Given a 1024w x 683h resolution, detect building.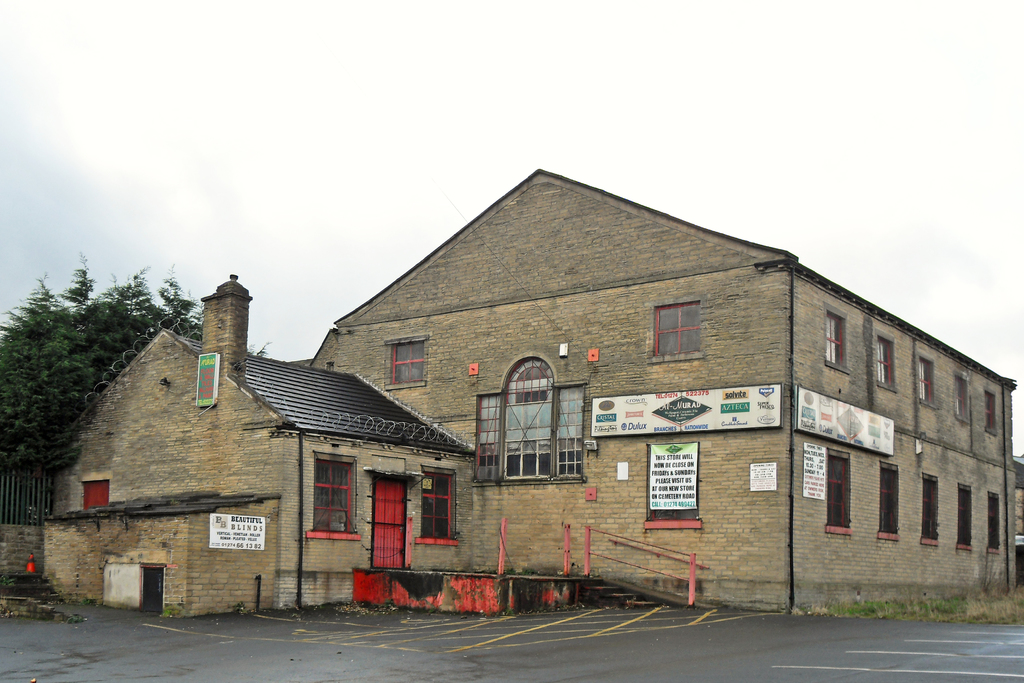
l=310, t=169, r=1023, b=612.
